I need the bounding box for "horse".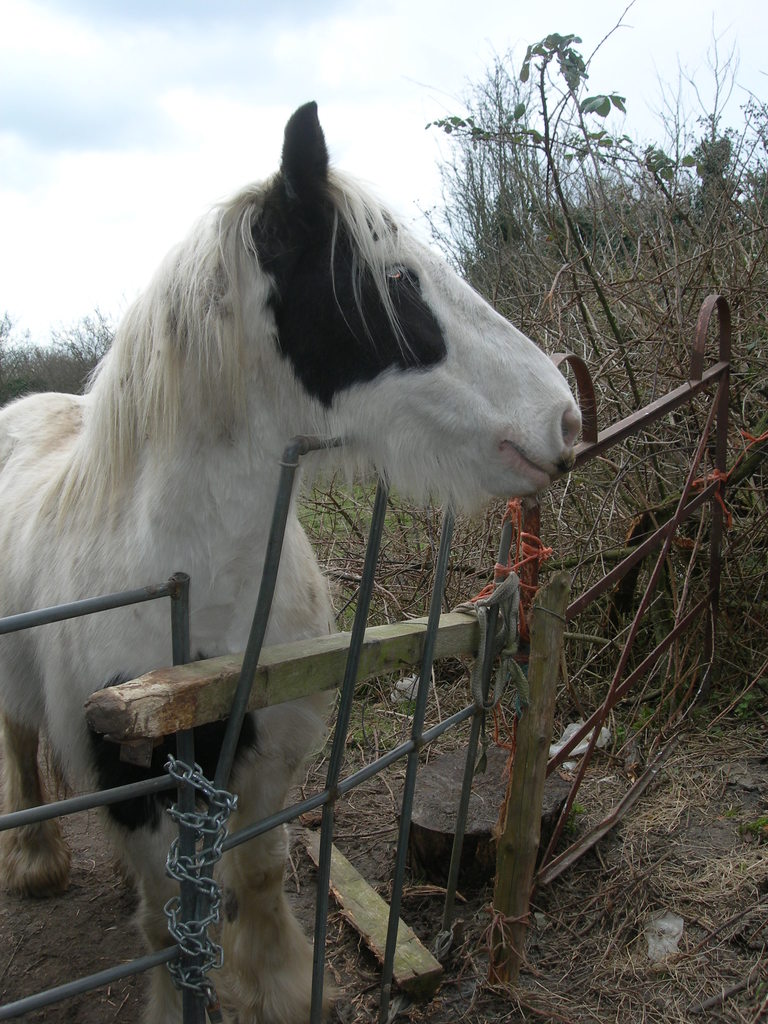
Here it is: [0, 95, 589, 1023].
